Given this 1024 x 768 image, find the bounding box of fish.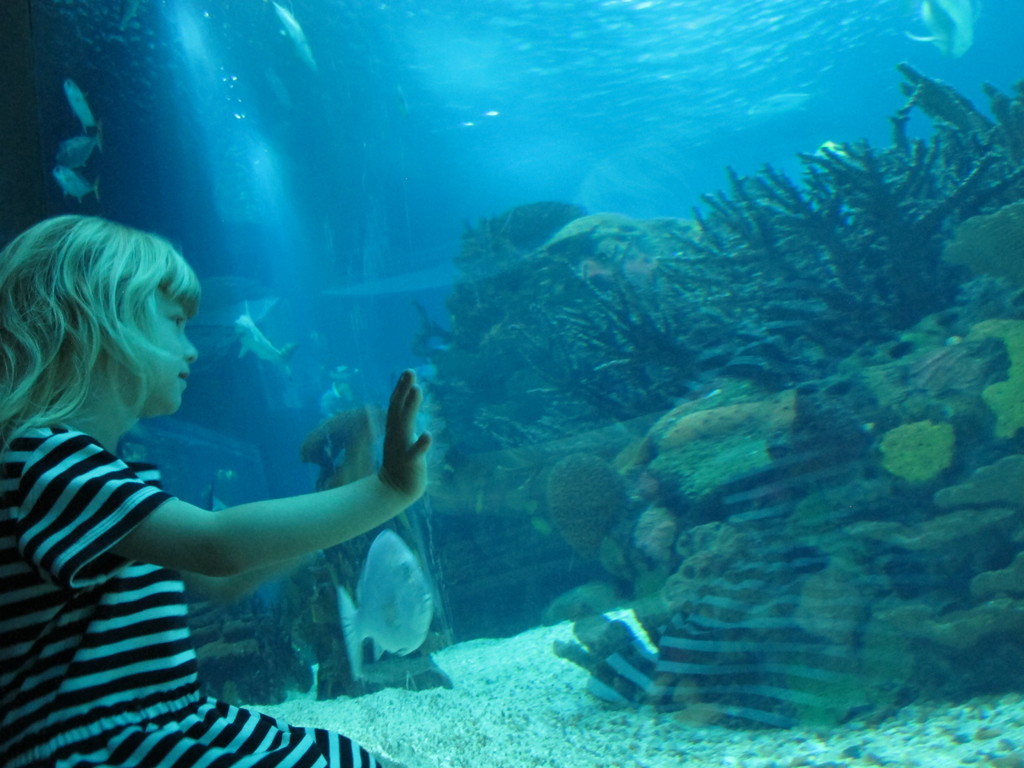
l=749, t=91, r=819, b=118.
